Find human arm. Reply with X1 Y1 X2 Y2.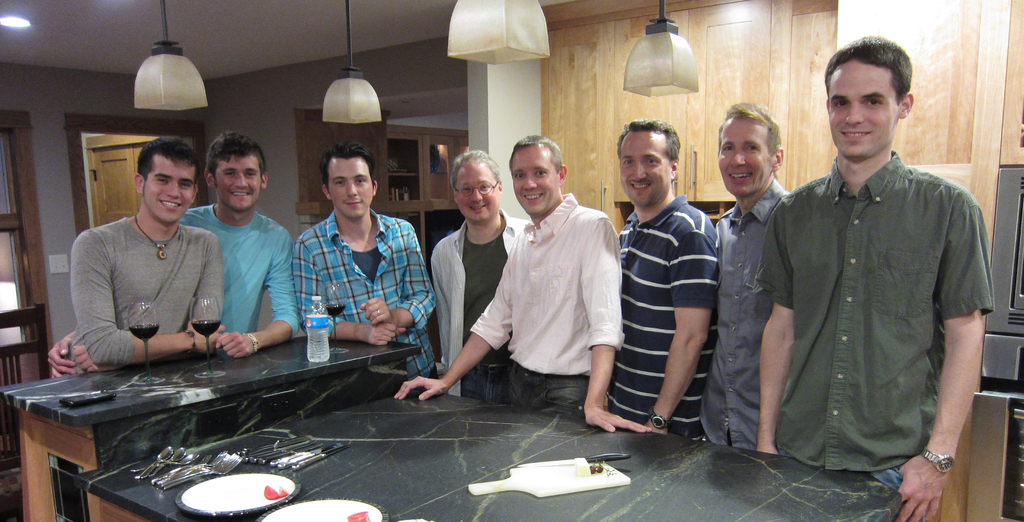
74 234 226 373.
